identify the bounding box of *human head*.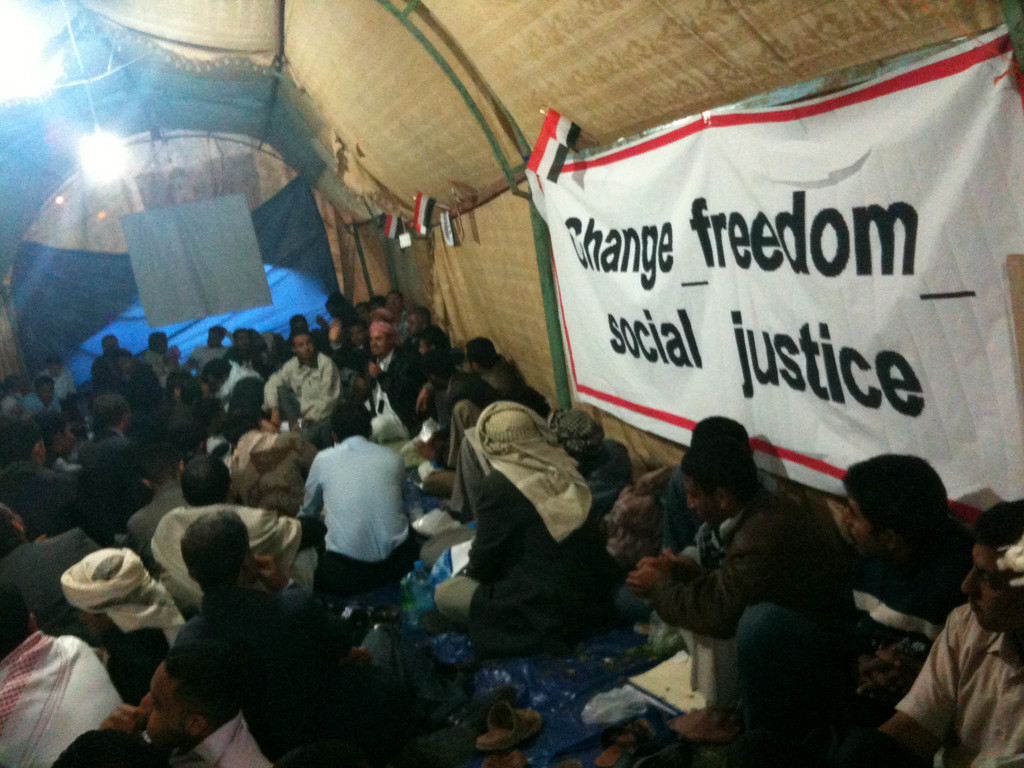
l=367, t=294, r=387, b=309.
